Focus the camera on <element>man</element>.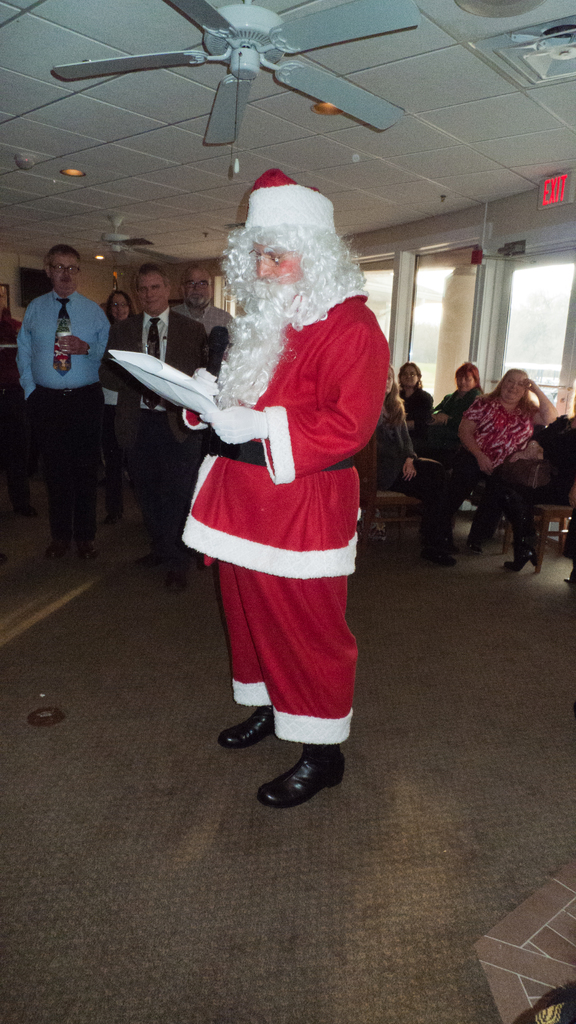
Focus region: [left=163, top=265, right=231, bottom=470].
